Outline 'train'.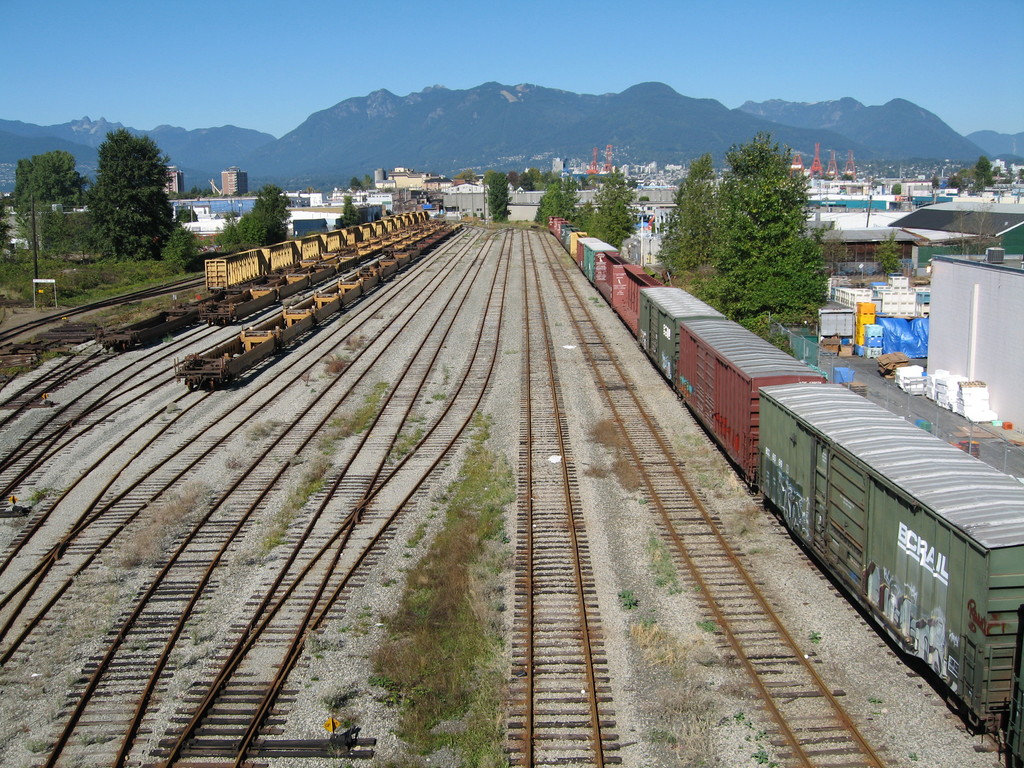
Outline: rect(207, 204, 433, 290).
